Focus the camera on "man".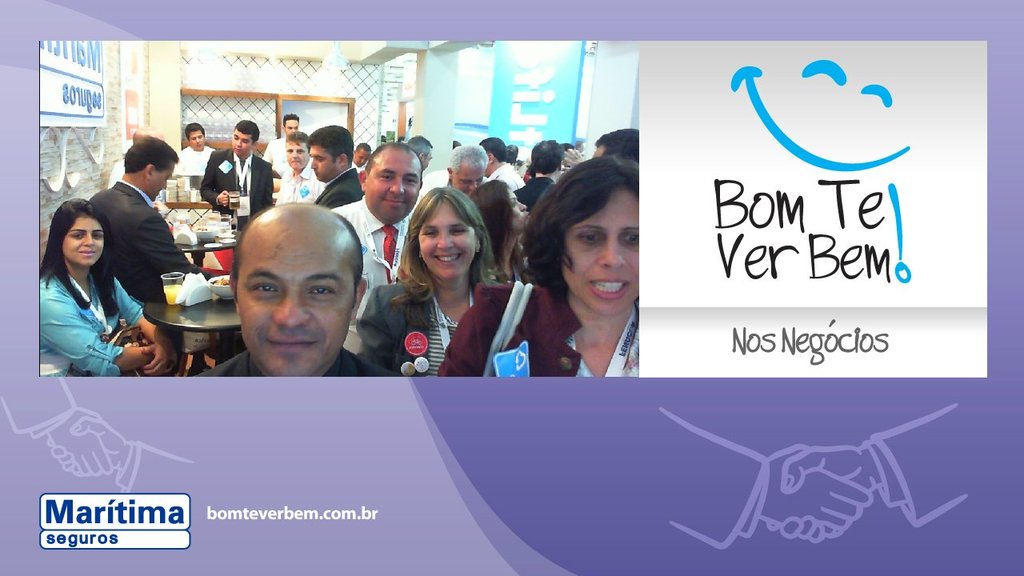
Focus region: (x1=587, y1=124, x2=642, y2=166).
